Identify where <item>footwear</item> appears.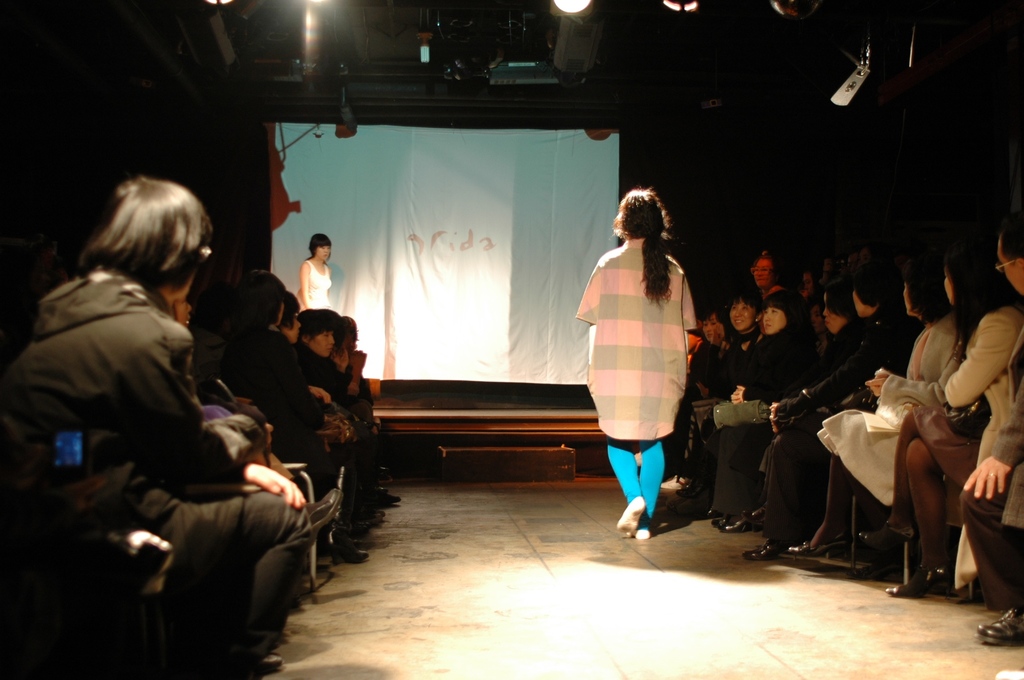
Appears at [left=792, top=538, right=829, bottom=560].
